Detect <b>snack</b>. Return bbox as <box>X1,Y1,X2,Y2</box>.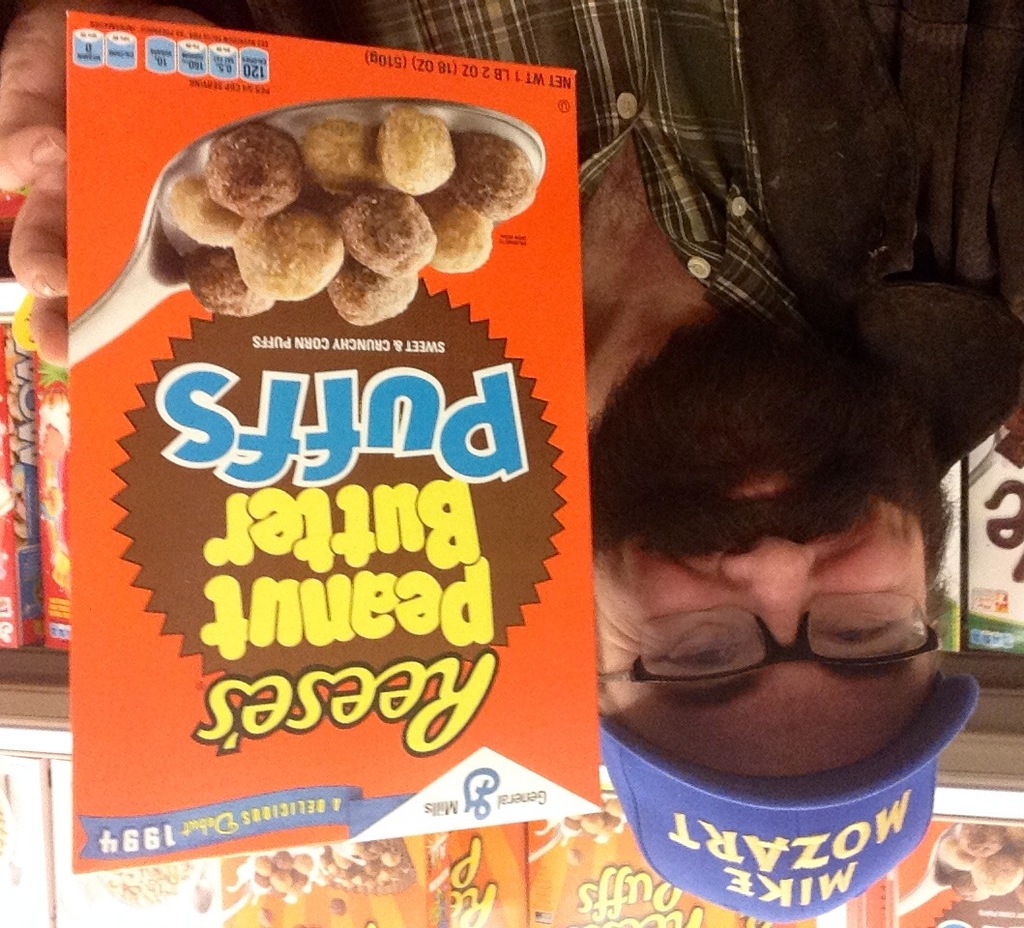
<box>329,897,345,914</box>.
